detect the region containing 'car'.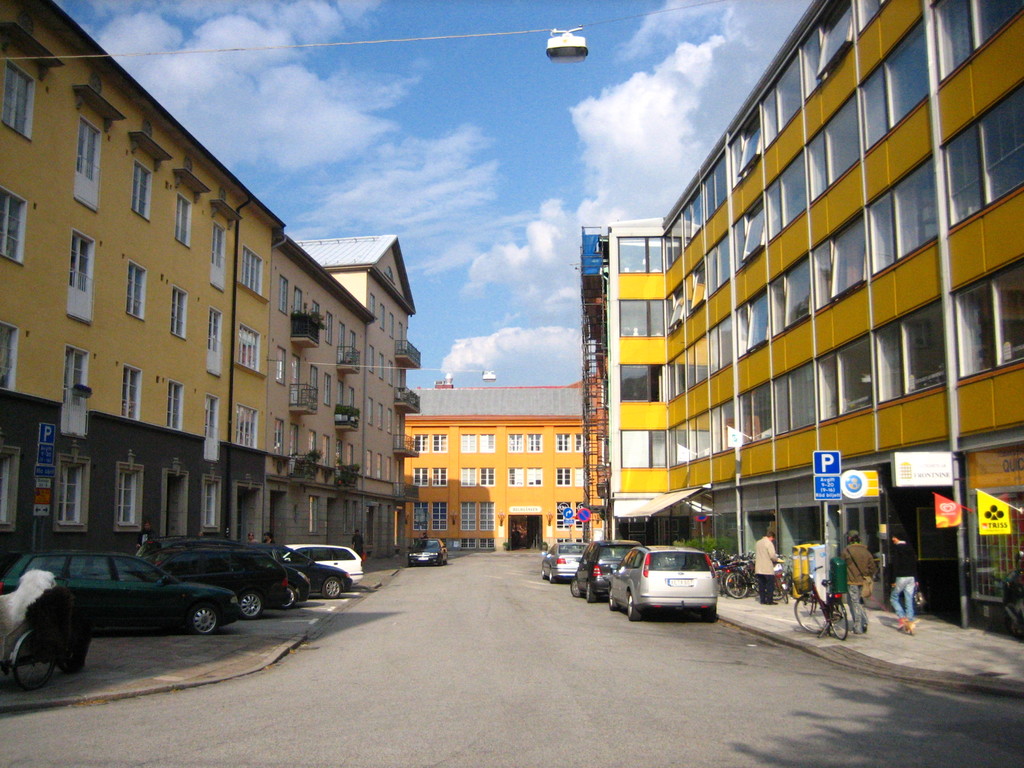
[537,544,593,584].
